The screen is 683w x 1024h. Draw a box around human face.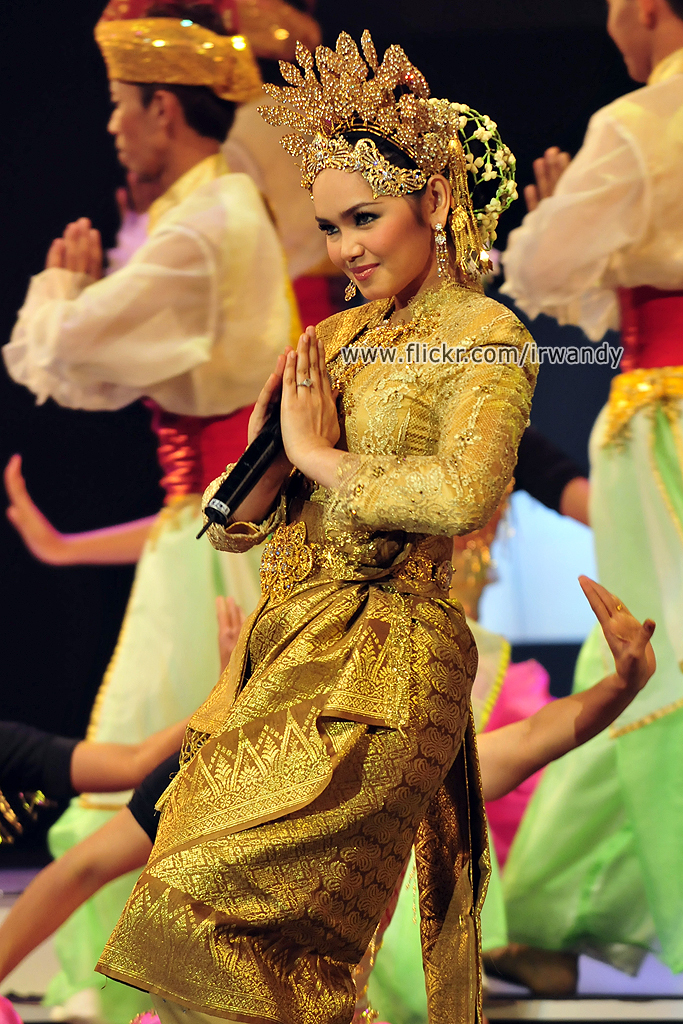
box(108, 76, 169, 177).
